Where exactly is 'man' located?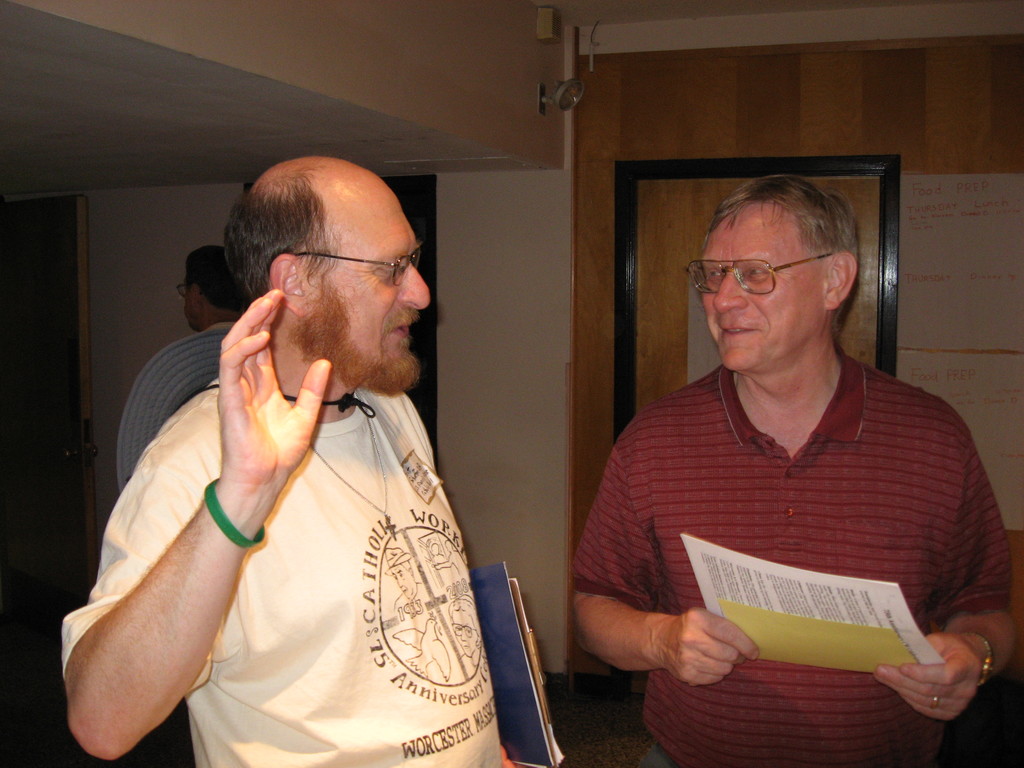
Its bounding box is l=177, t=241, r=254, b=331.
